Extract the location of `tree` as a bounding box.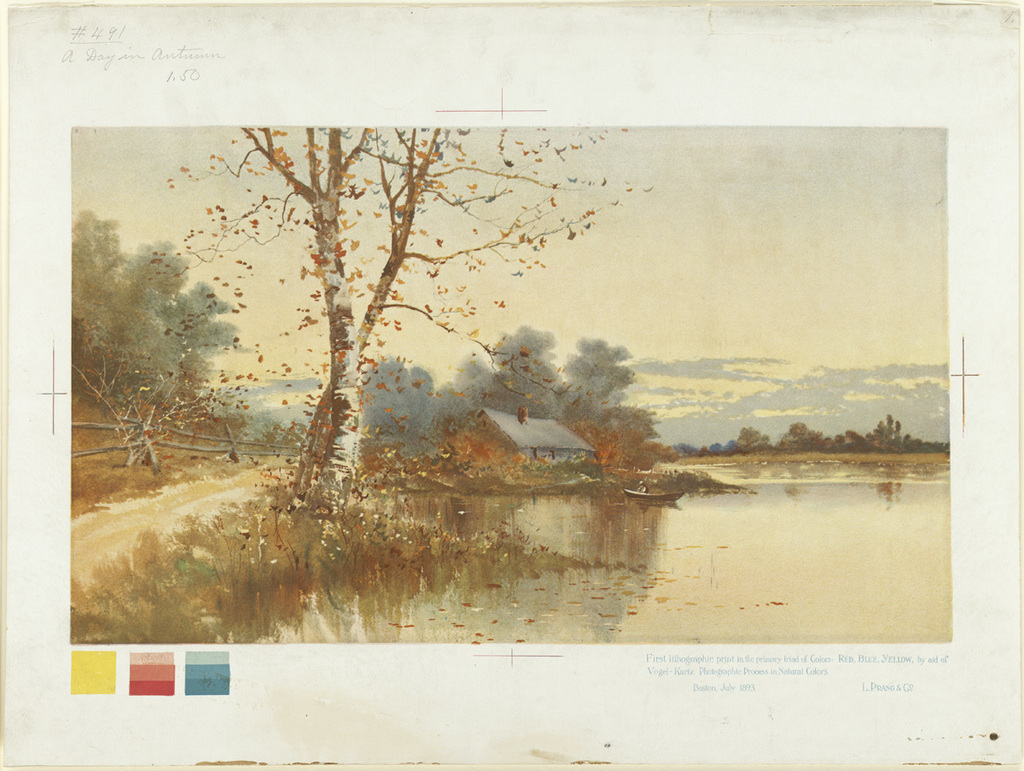
[left=154, top=122, right=643, bottom=528].
